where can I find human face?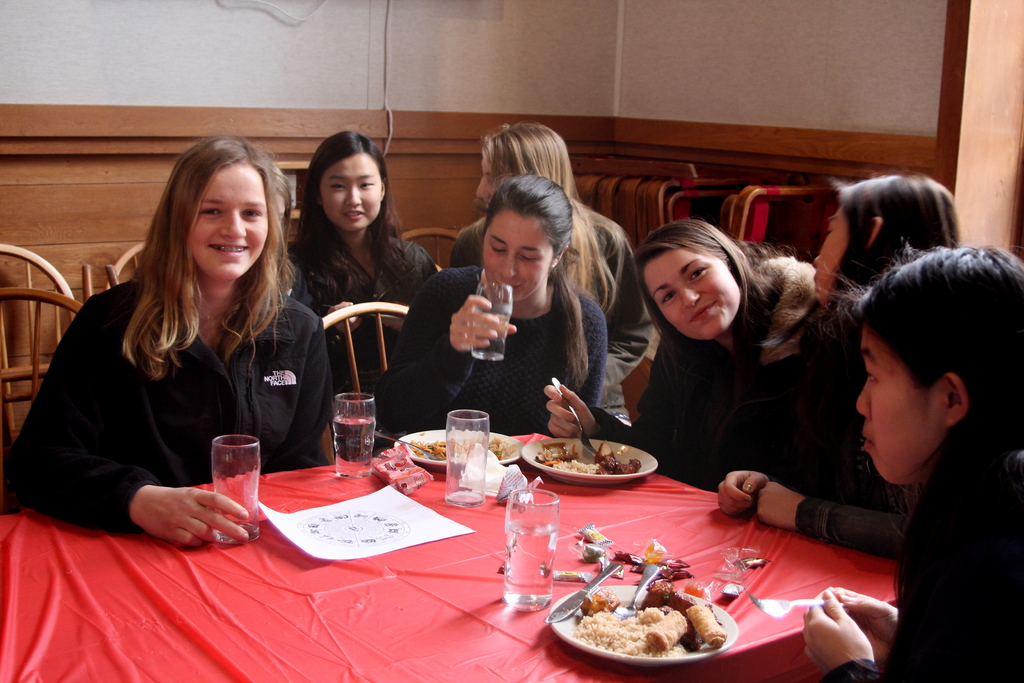
You can find it at 639/245/746/342.
